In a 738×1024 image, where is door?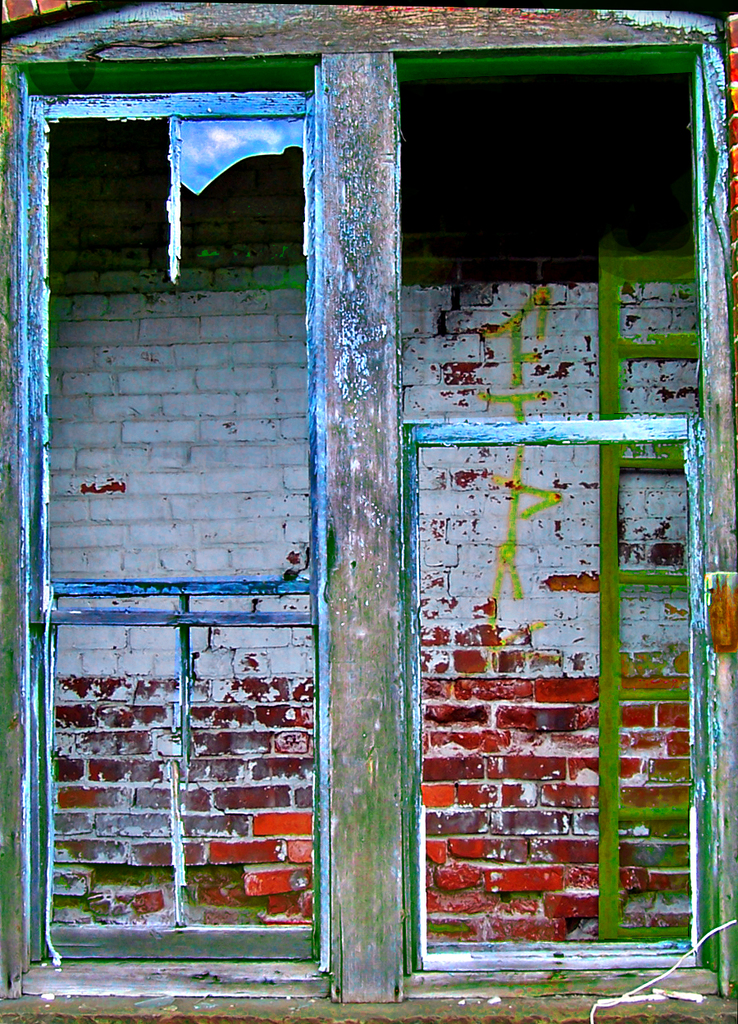
(396,424,708,965).
